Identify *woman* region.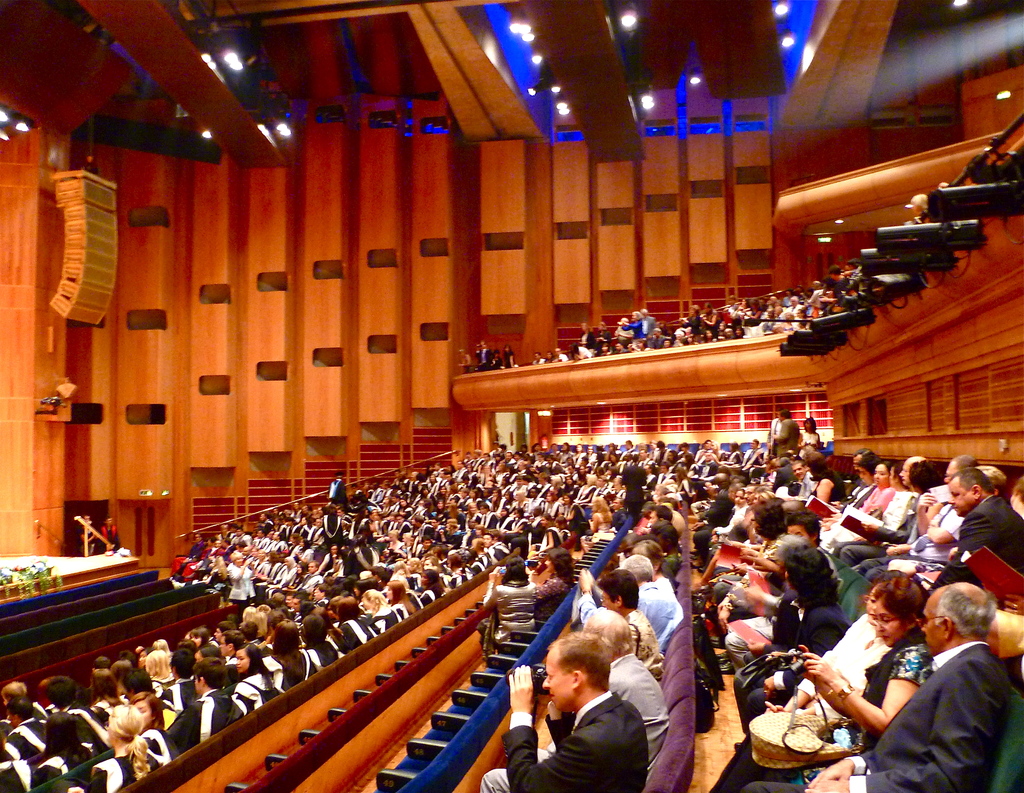
Region: left=842, top=458, right=897, bottom=525.
